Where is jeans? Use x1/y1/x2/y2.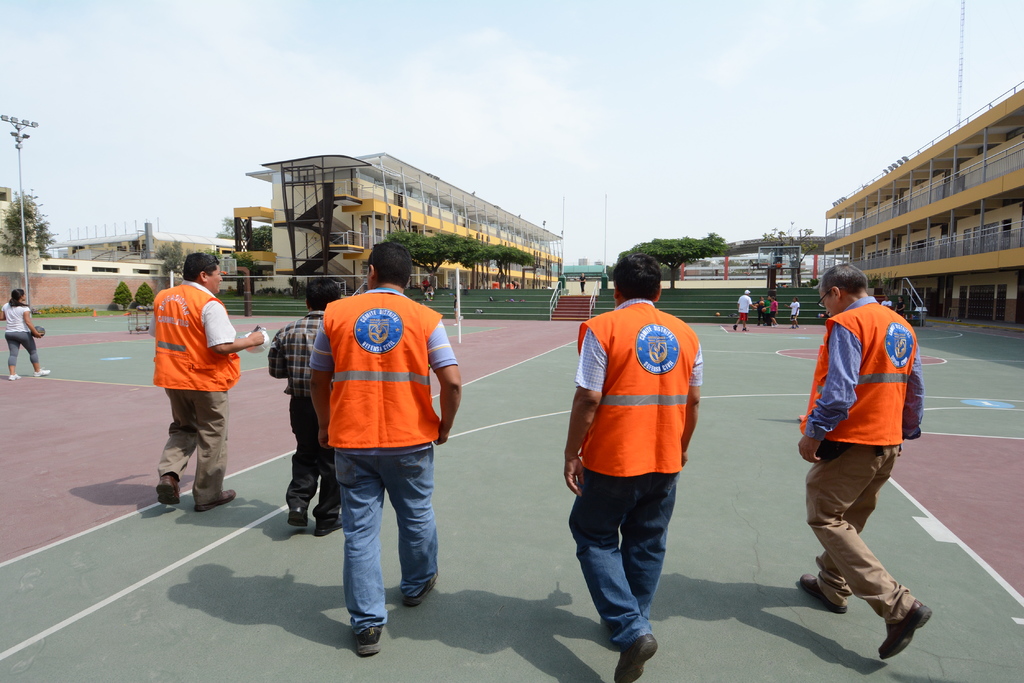
559/467/676/631.
